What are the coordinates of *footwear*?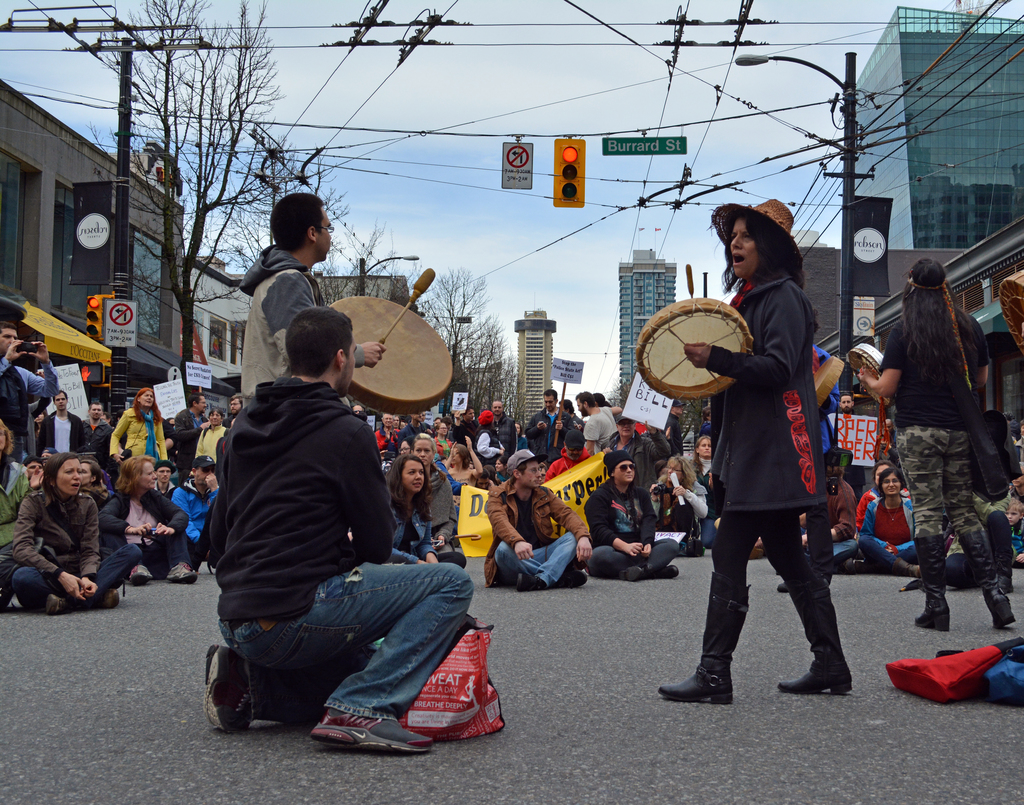
[128, 564, 156, 584].
